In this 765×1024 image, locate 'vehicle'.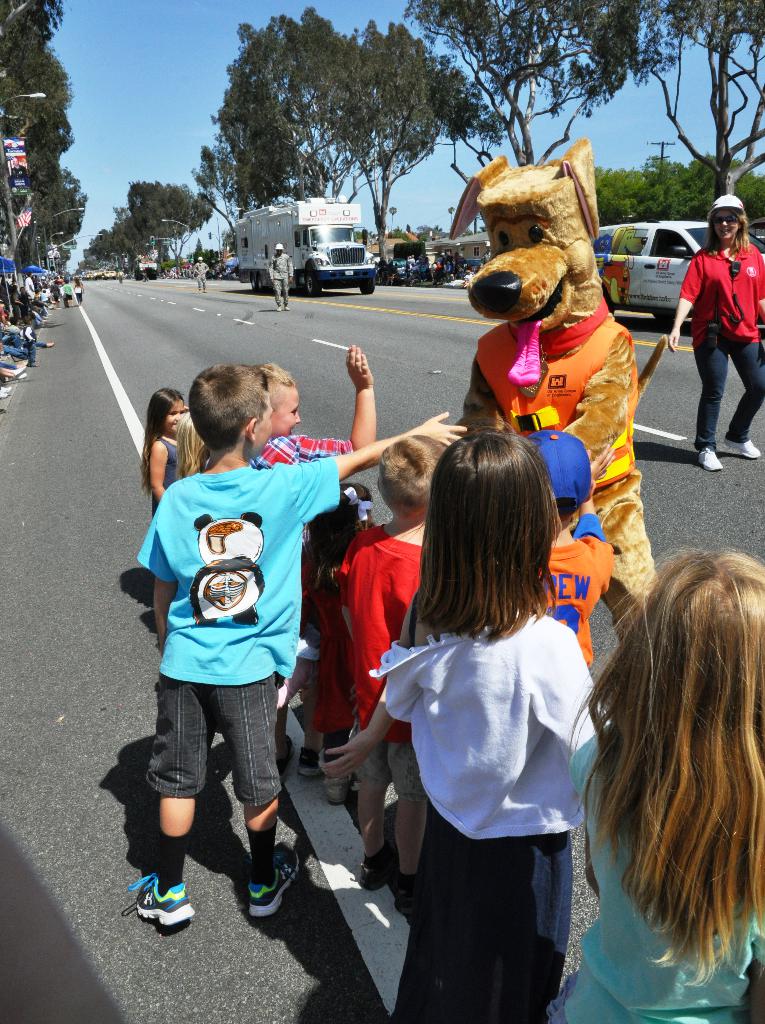
Bounding box: box(233, 193, 384, 298).
